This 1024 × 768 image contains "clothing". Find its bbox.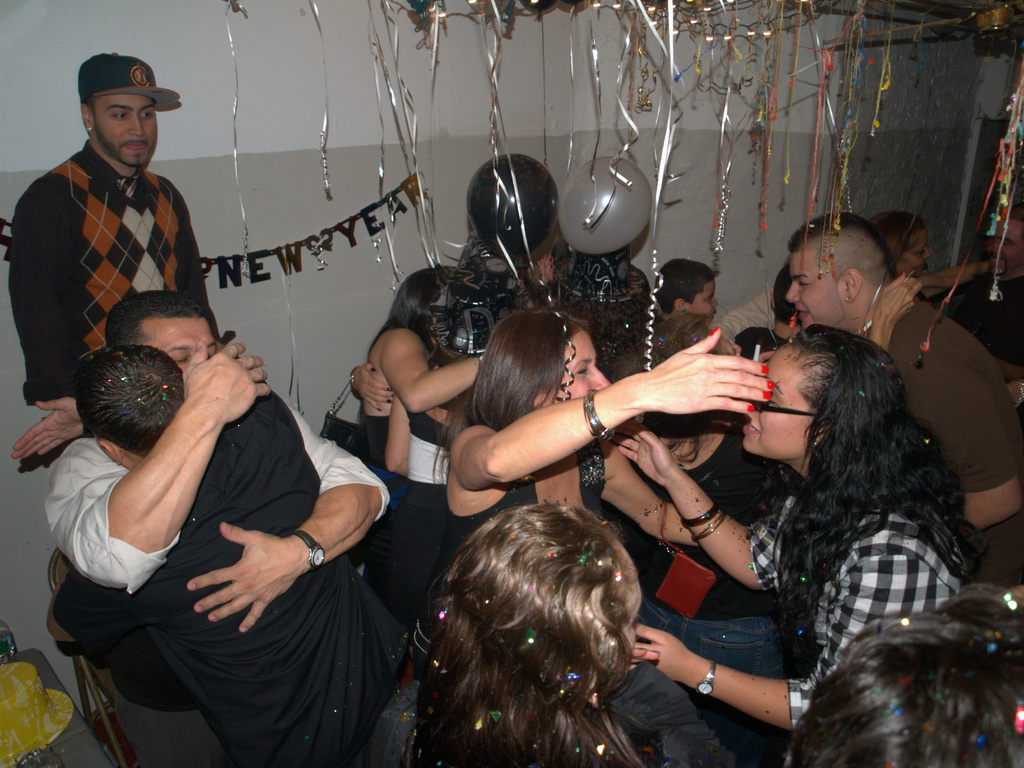
[884,302,1023,589].
